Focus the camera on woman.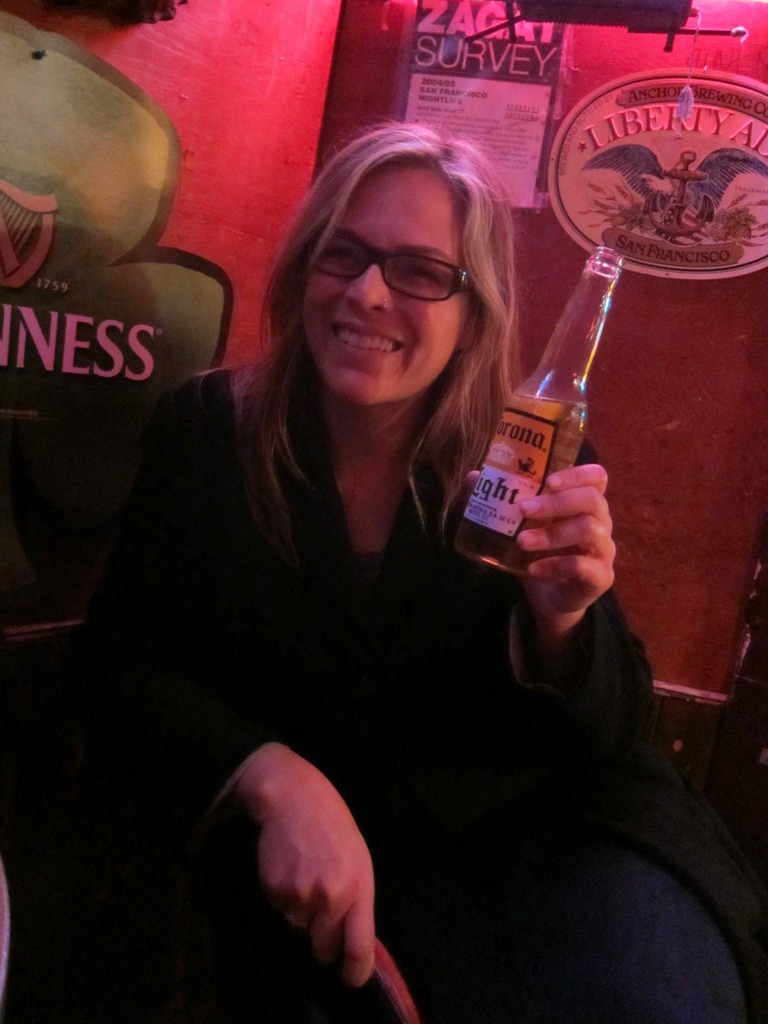
Focus region: <region>108, 80, 641, 1018</region>.
